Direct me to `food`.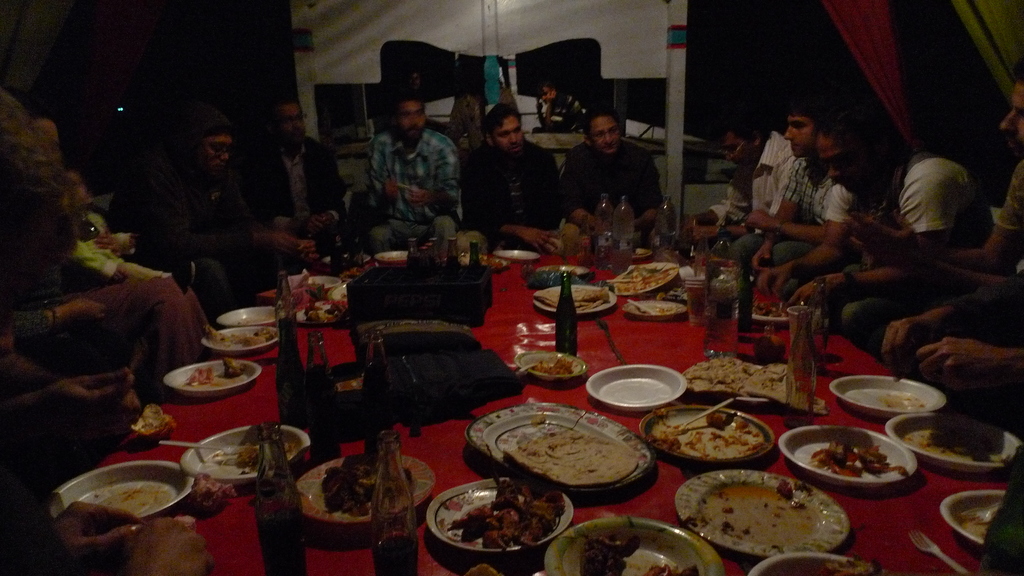
Direction: pyautogui.locateOnScreen(598, 259, 680, 298).
